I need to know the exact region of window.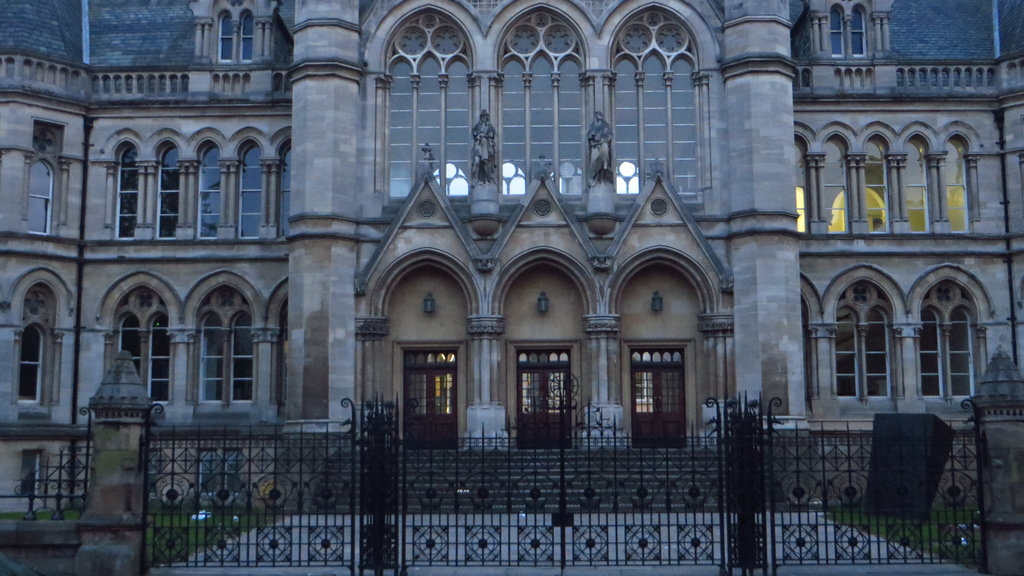
Region: BBox(793, 134, 808, 230).
